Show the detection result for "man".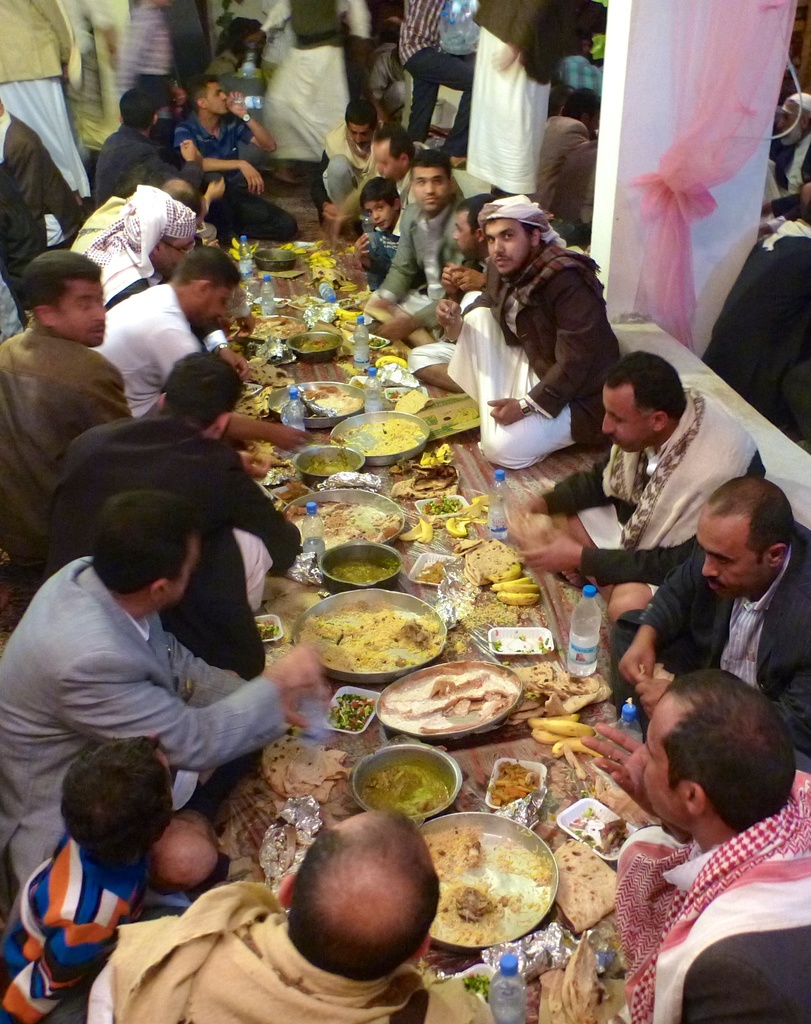
locate(92, 250, 300, 436).
